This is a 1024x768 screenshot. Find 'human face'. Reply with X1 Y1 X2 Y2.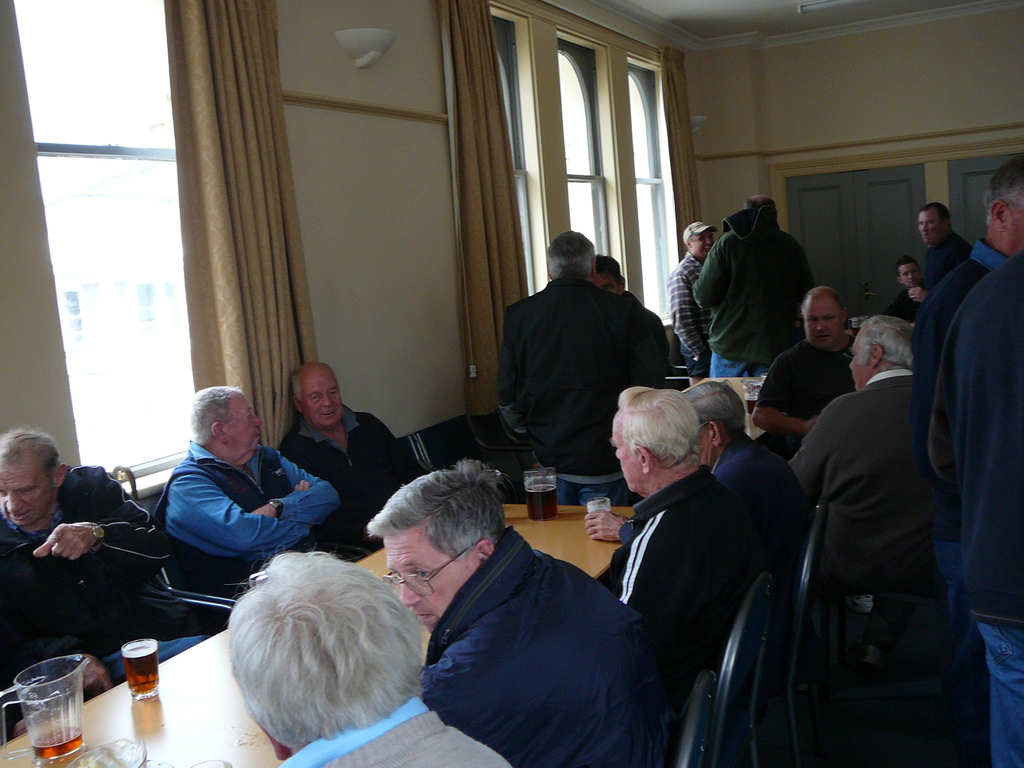
916 209 941 246.
